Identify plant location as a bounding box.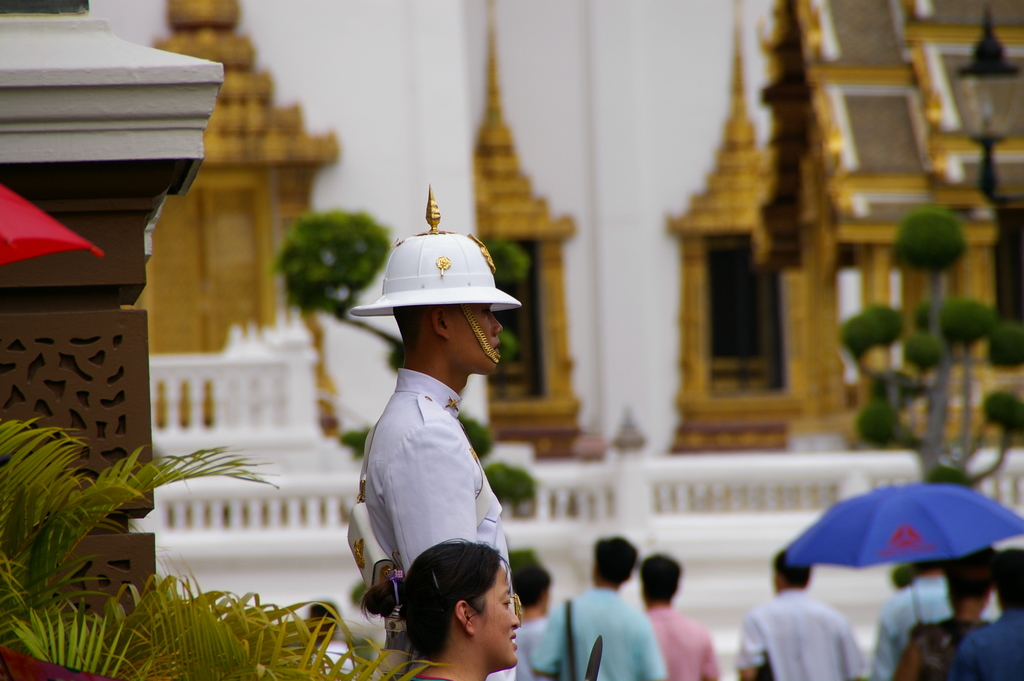
box=[76, 563, 372, 665].
